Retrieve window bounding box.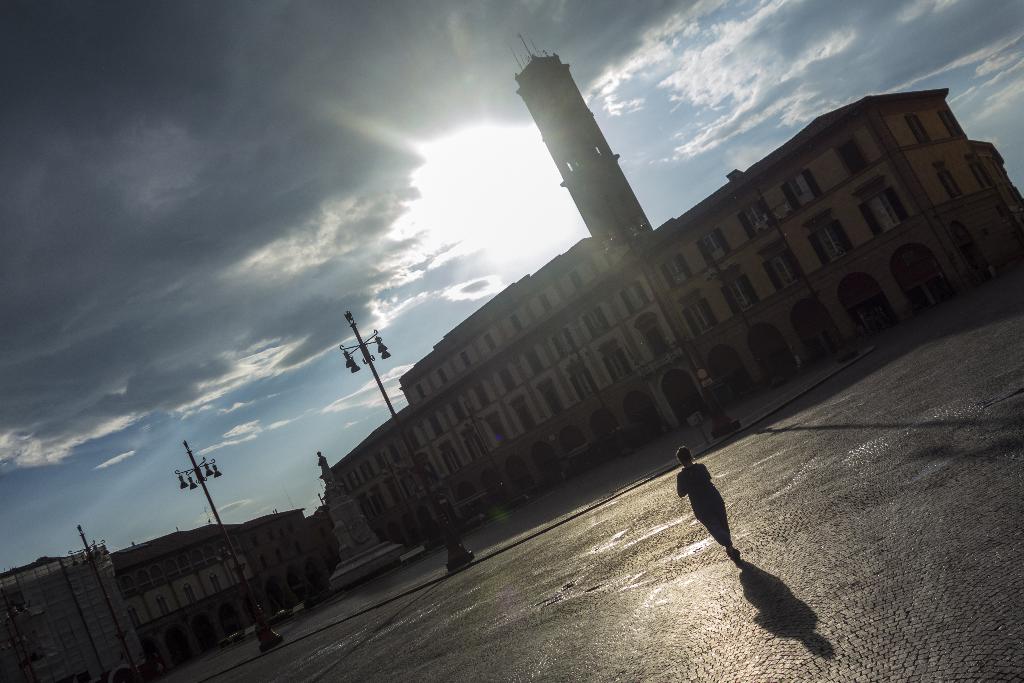
Bounding box: select_region(296, 543, 303, 552).
